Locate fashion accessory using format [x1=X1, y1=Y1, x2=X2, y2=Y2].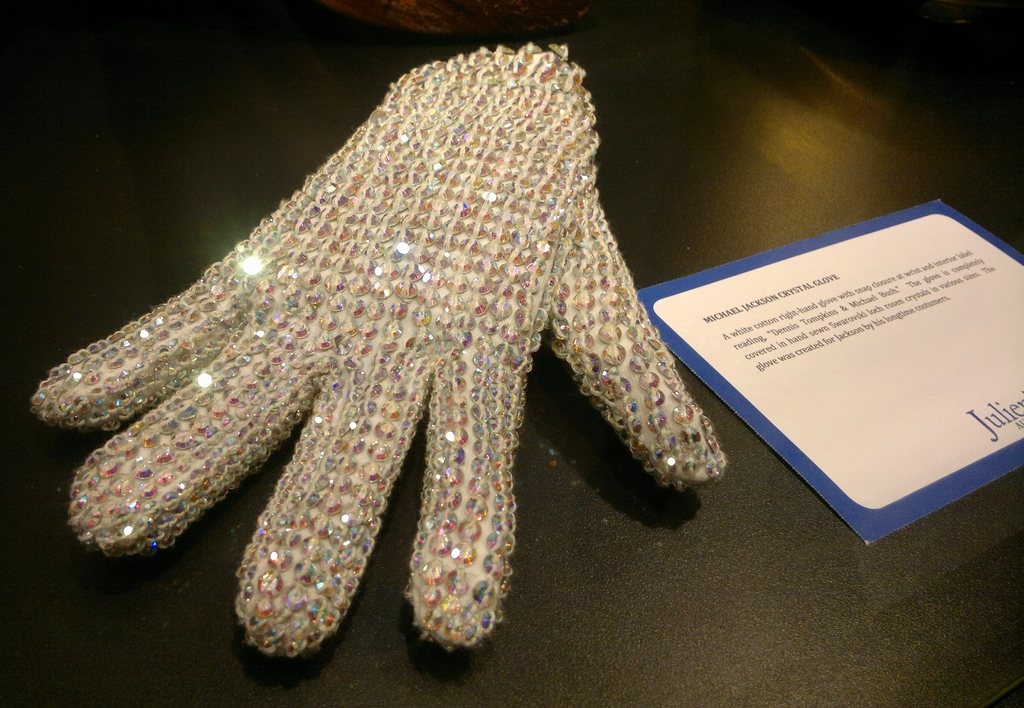
[x1=22, y1=38, x2=728, y2=663].
